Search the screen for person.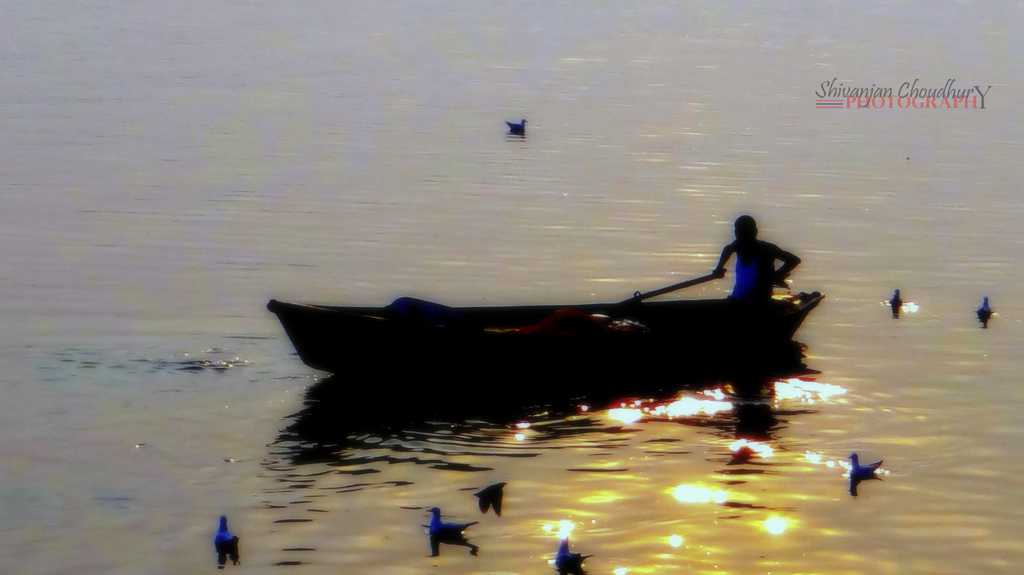
Found at 712/213/792/313.
